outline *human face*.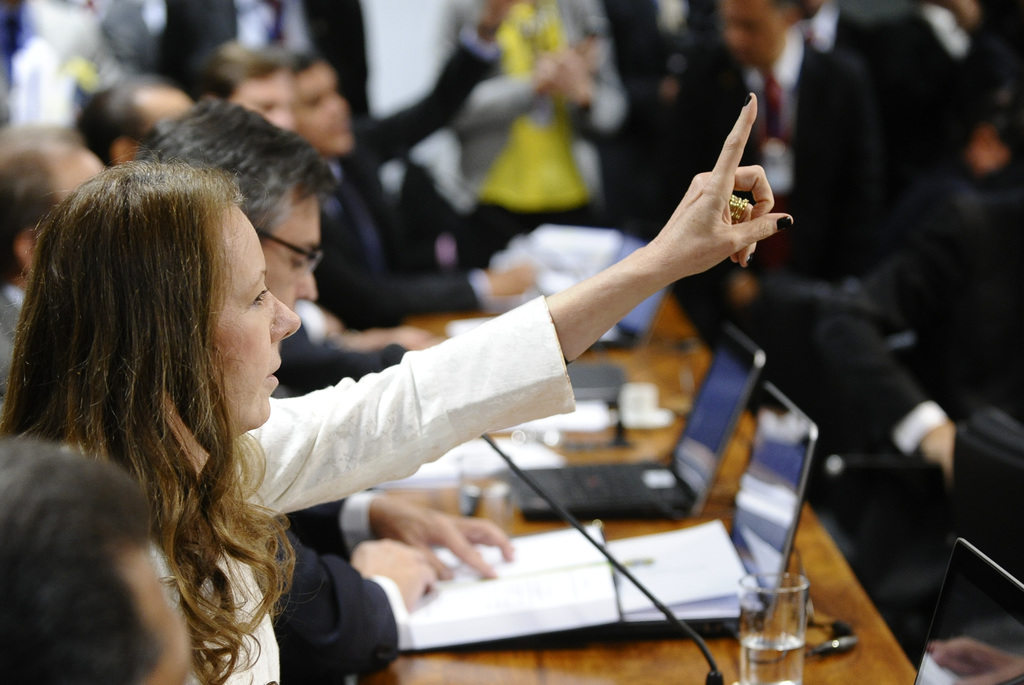
Outline: region(253, 182, 321, 309).
